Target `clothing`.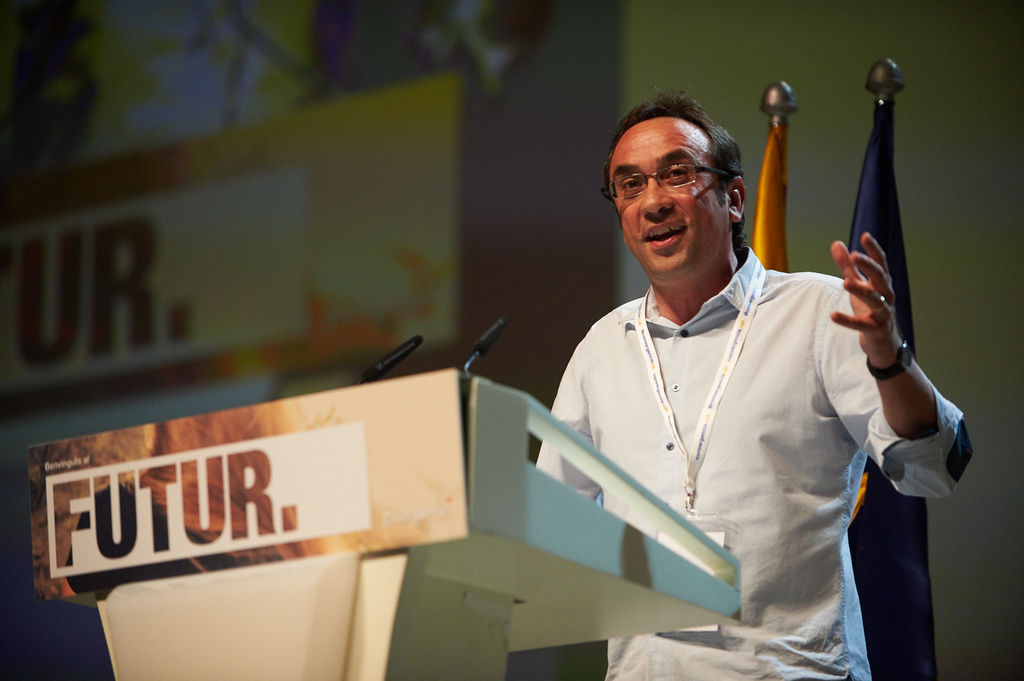
Target region: box=[536, 207, 947, 642].
